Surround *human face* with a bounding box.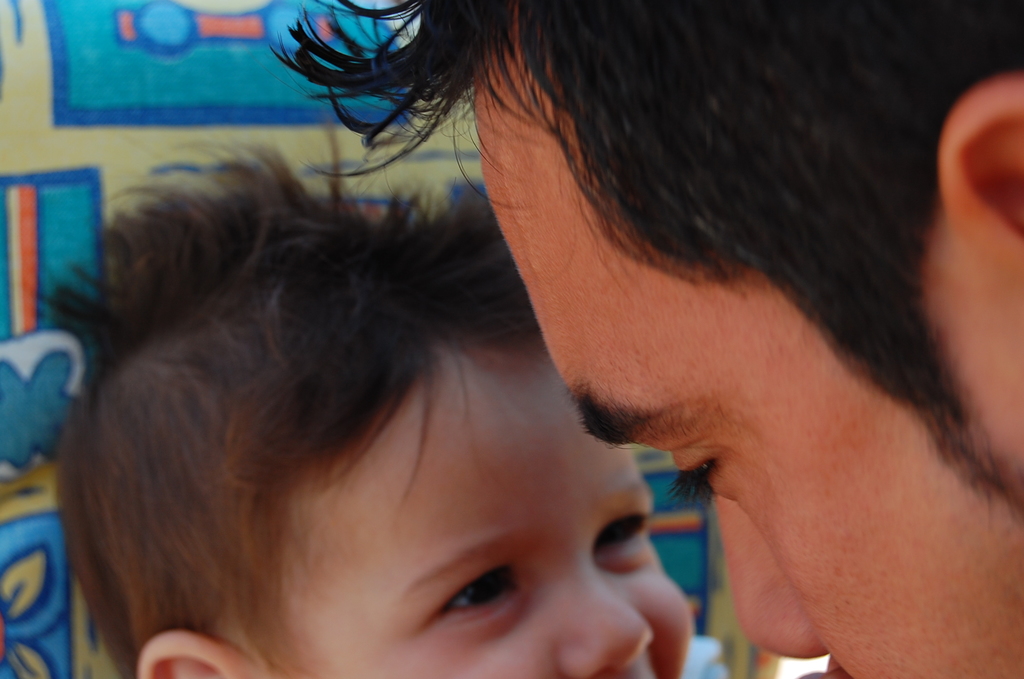
474/94/1023/678.
